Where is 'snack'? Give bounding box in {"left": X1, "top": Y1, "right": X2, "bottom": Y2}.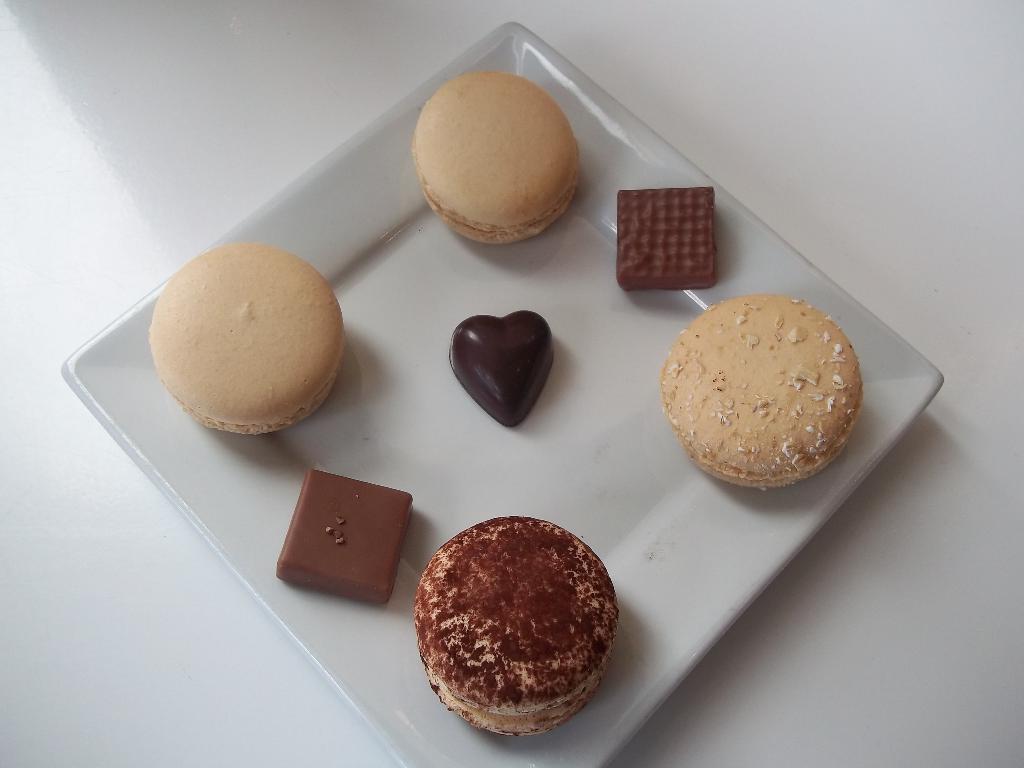
{"left": 154, "top": 239, "right": 346, "bottom": 442}.
